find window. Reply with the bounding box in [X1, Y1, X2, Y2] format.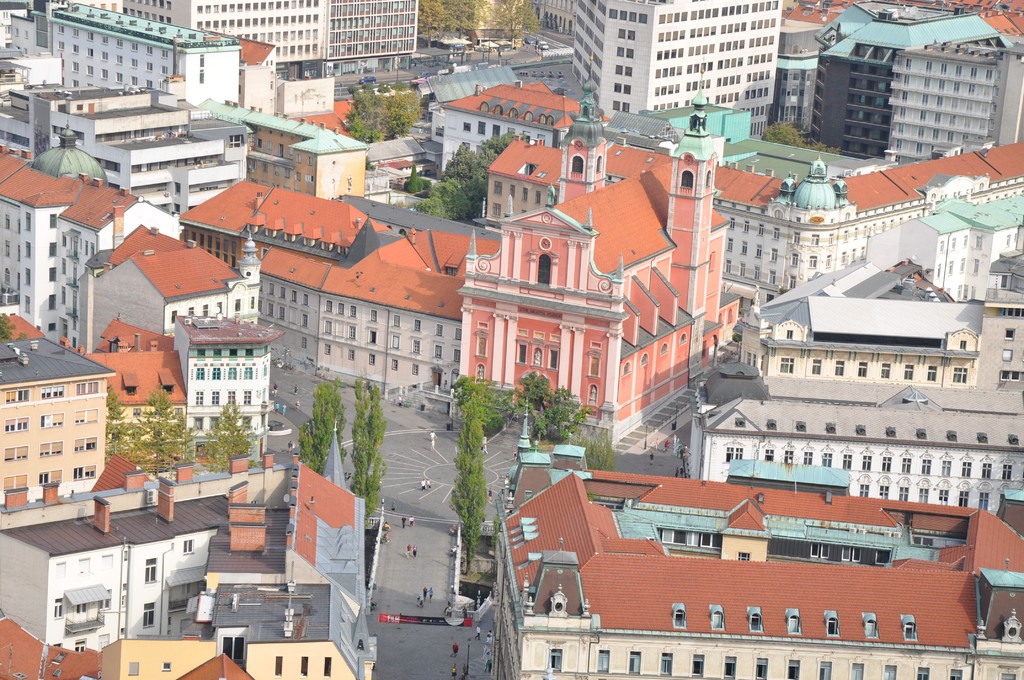
[49, 270, 58, 284].
